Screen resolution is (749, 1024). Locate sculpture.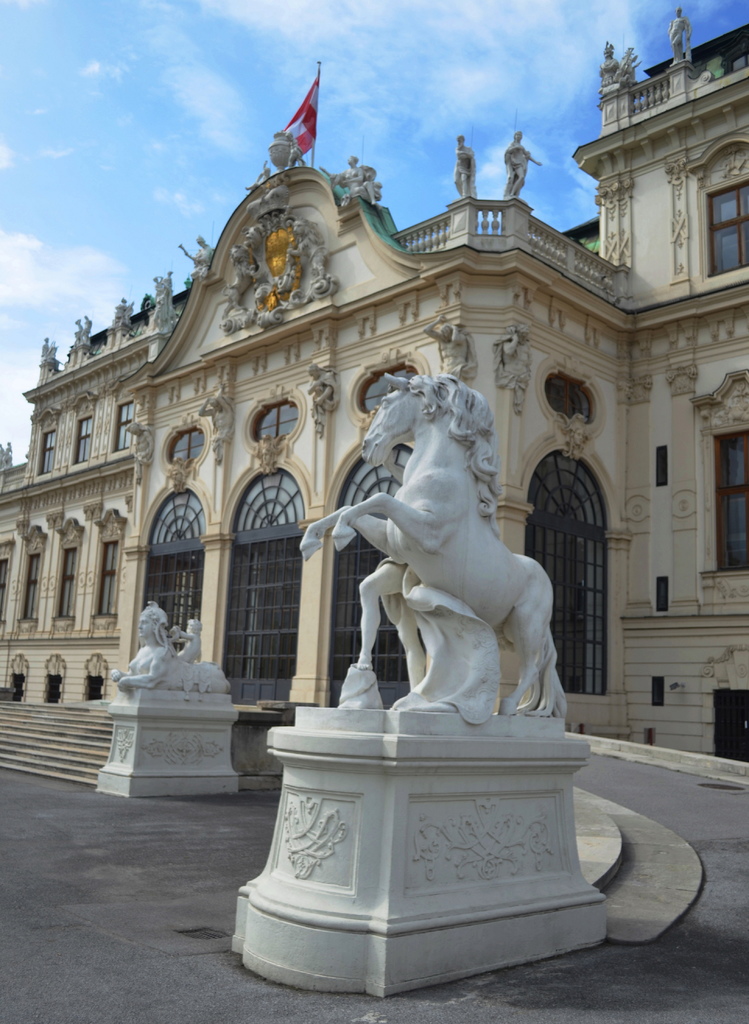
170/227/220/283.
